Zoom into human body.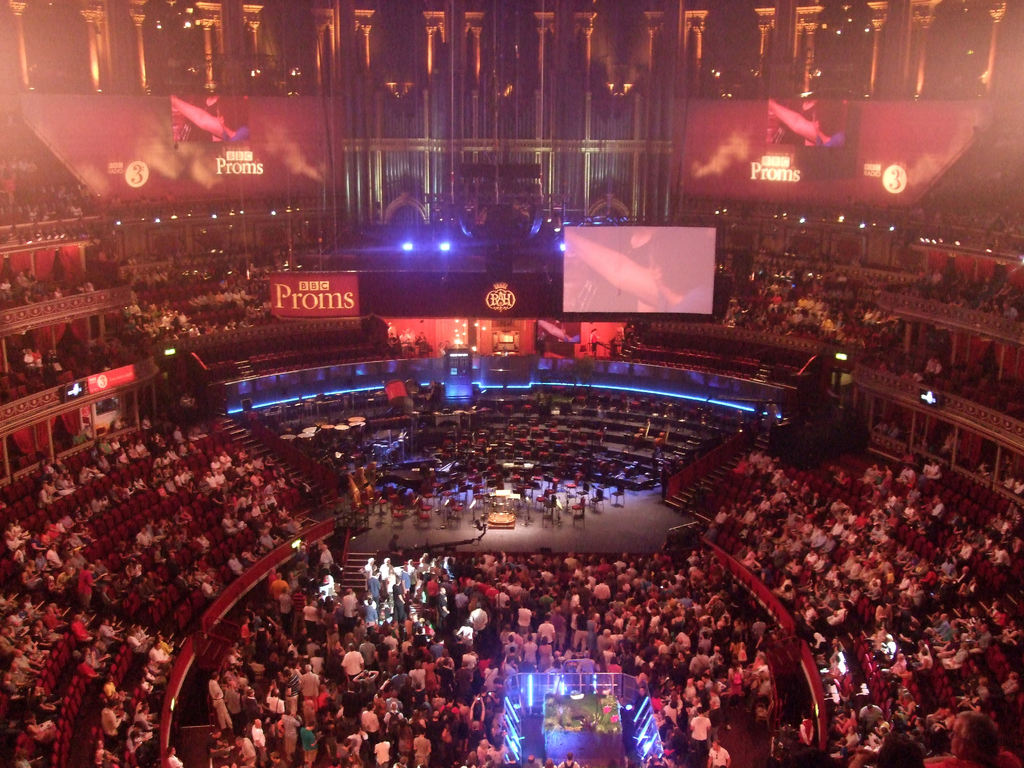
Zoom target: 115,477,127,493.
